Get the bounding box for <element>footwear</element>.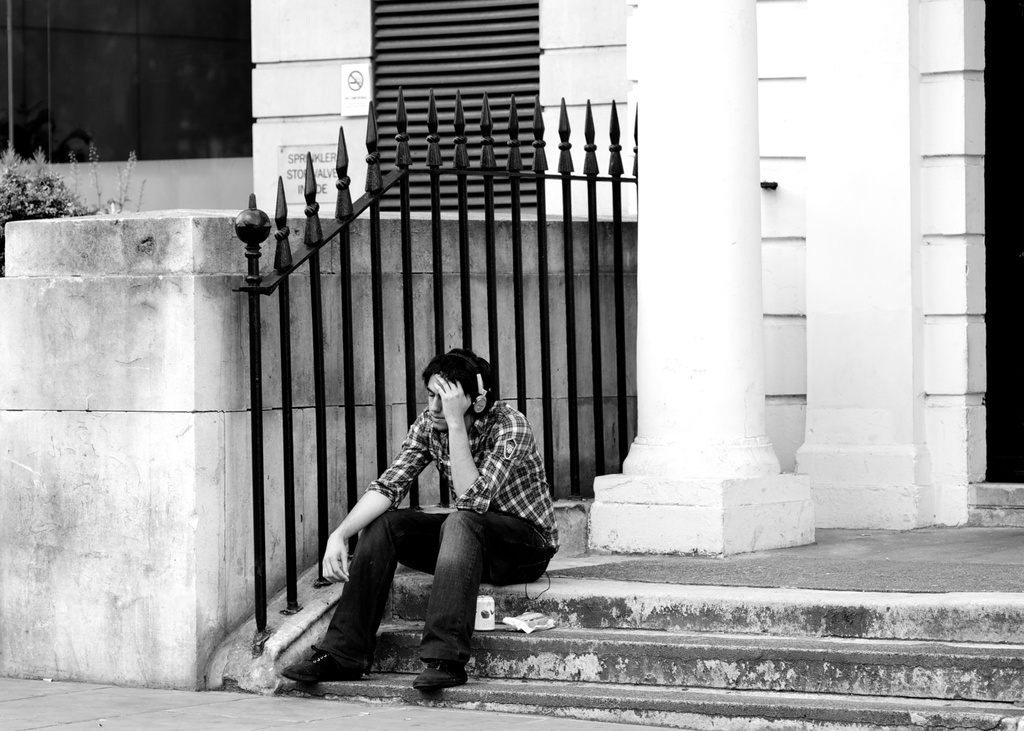
<box>414,657,473,688</box>.
